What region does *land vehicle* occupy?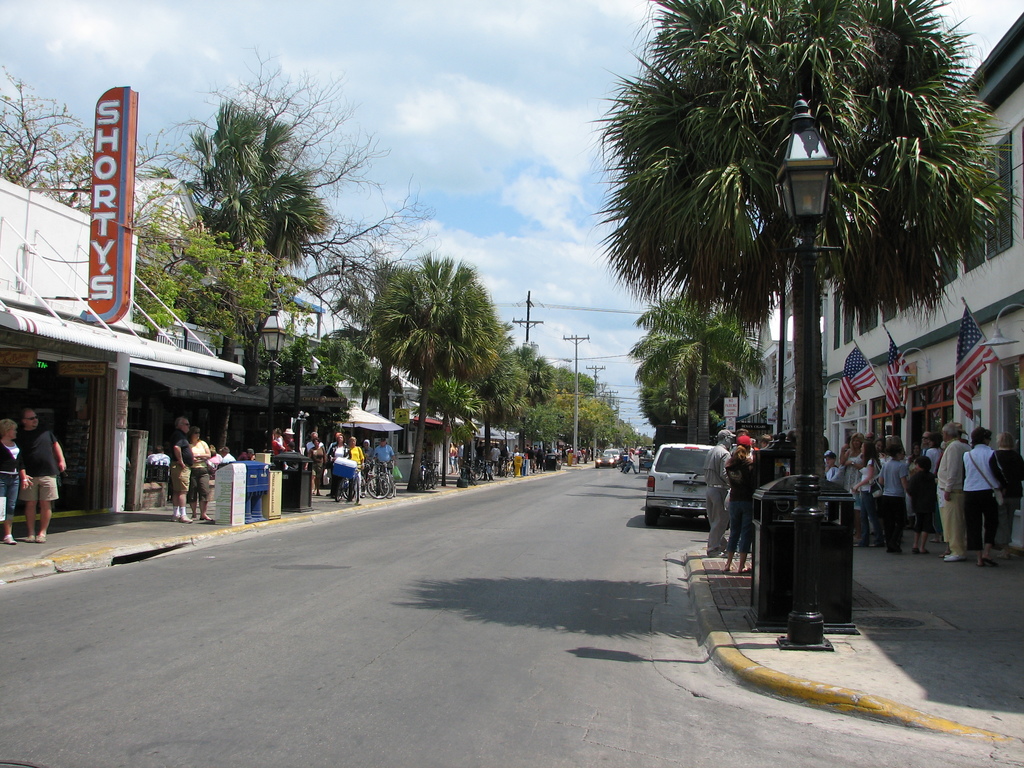
crop(468, 465, 477, 486).
